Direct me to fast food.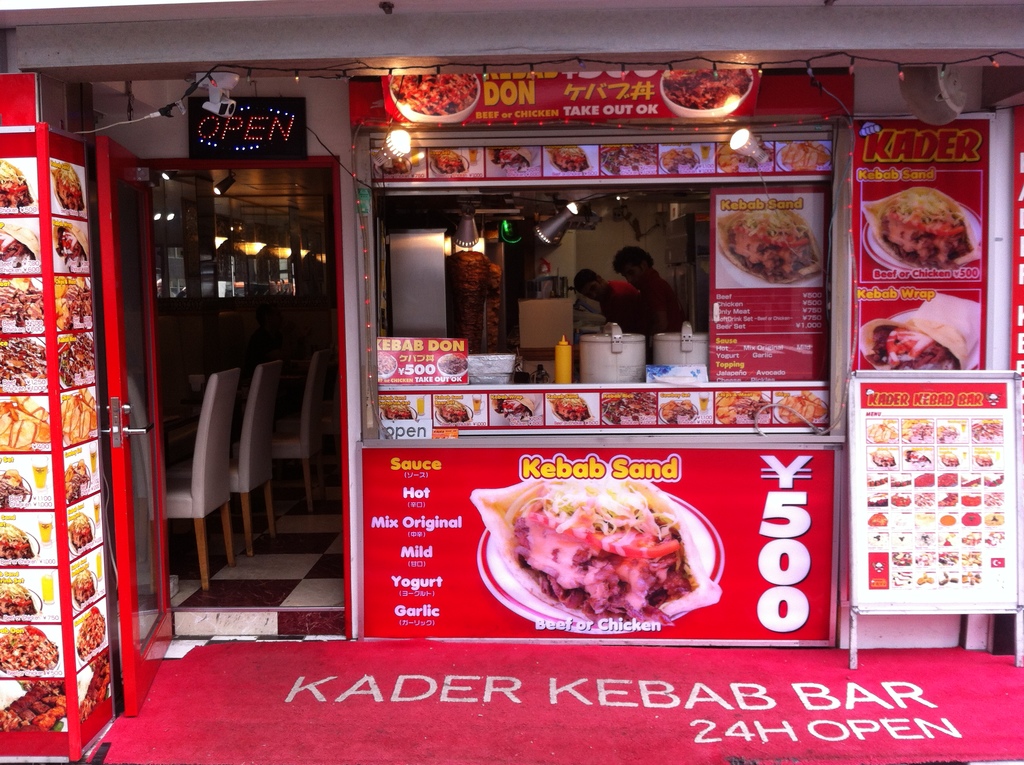
Direction: [961, 474, 981, 490].
